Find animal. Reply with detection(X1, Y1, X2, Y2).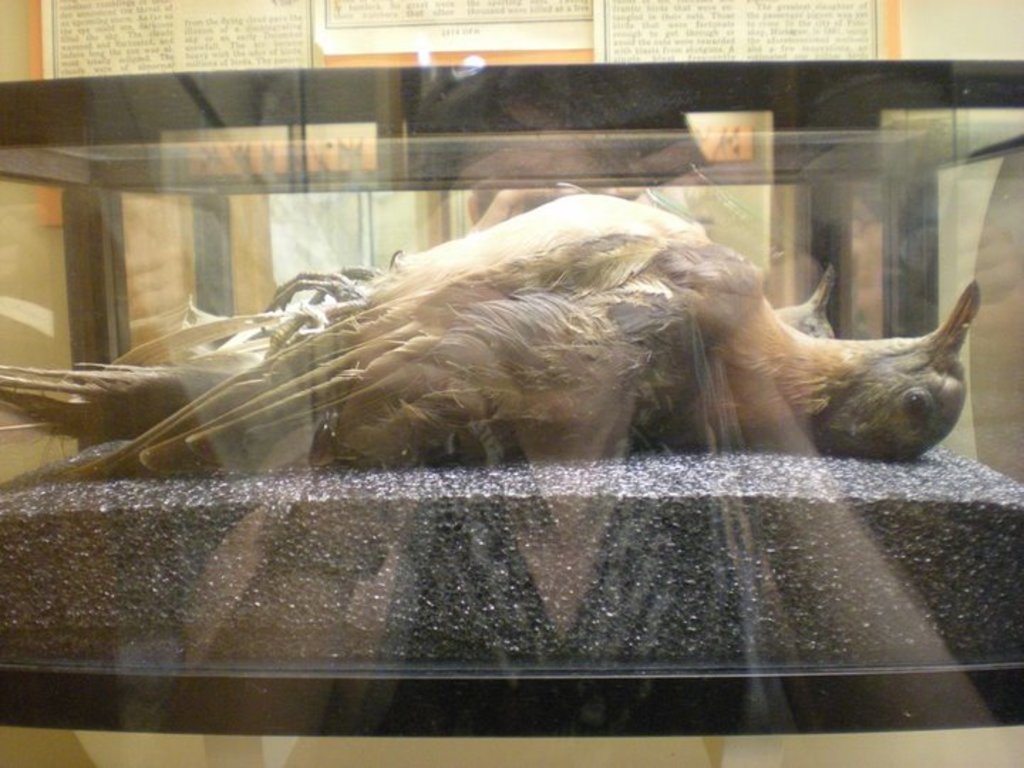
detection(0, 183, 978, 462).
